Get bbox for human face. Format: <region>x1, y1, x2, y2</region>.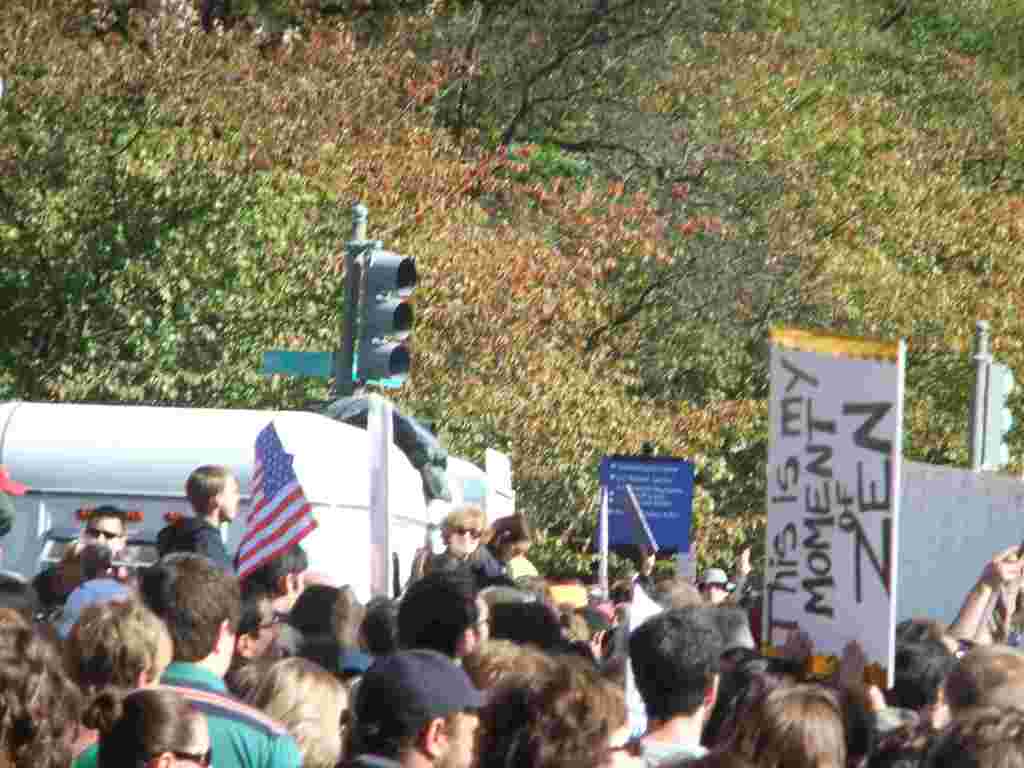
<region>86, 517, 122, 556</region>.
